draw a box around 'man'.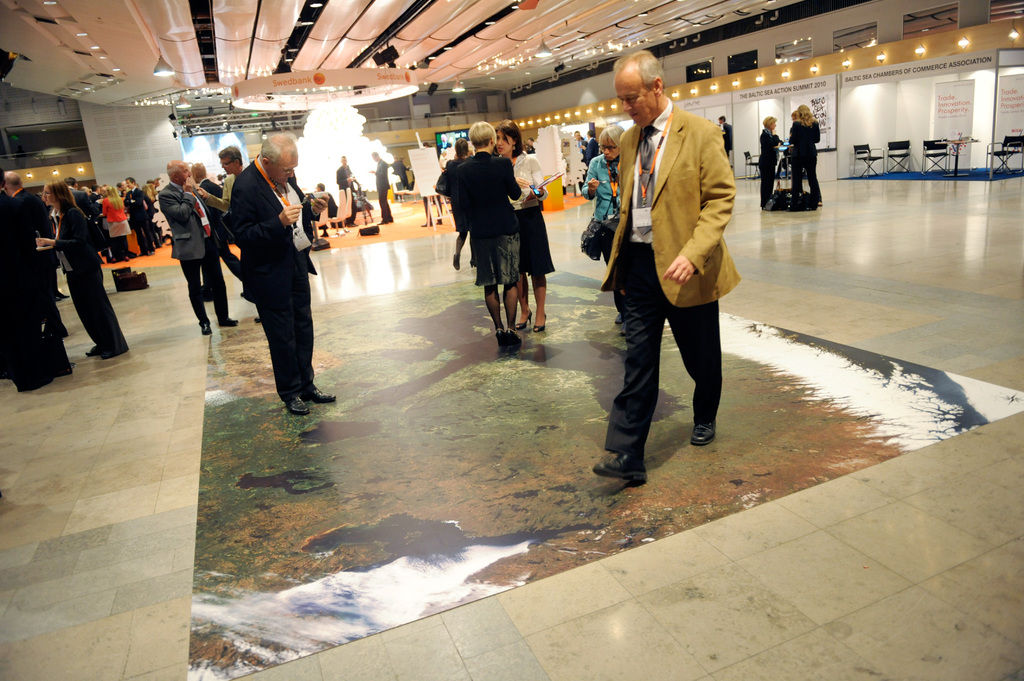
595 54 749 491.
